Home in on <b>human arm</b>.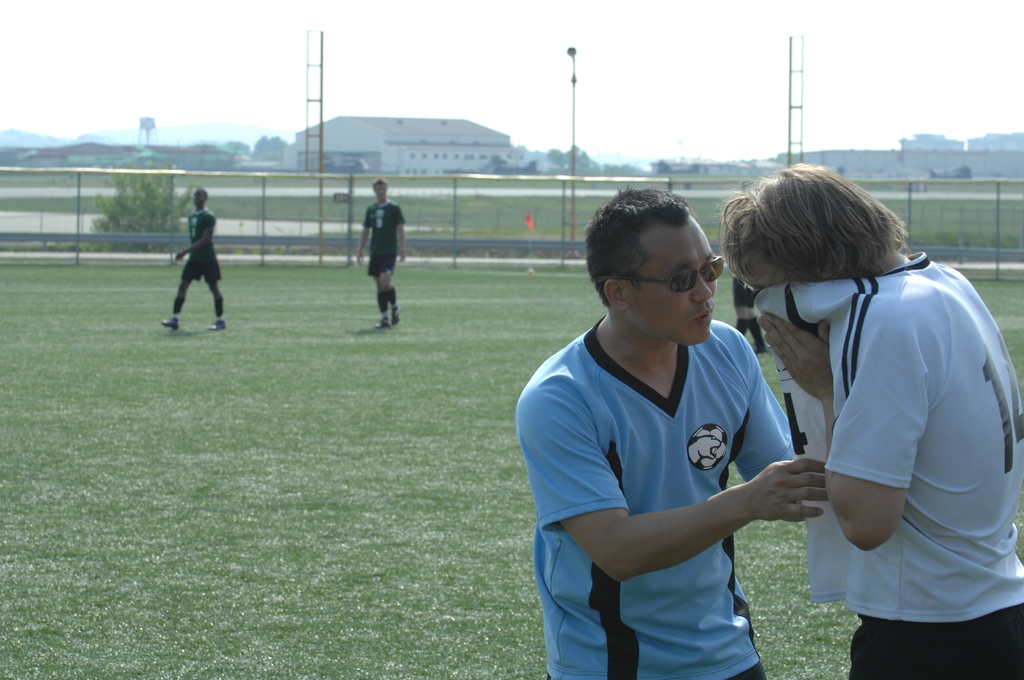
Homed in at BBox(528, 375, 831, 585).
